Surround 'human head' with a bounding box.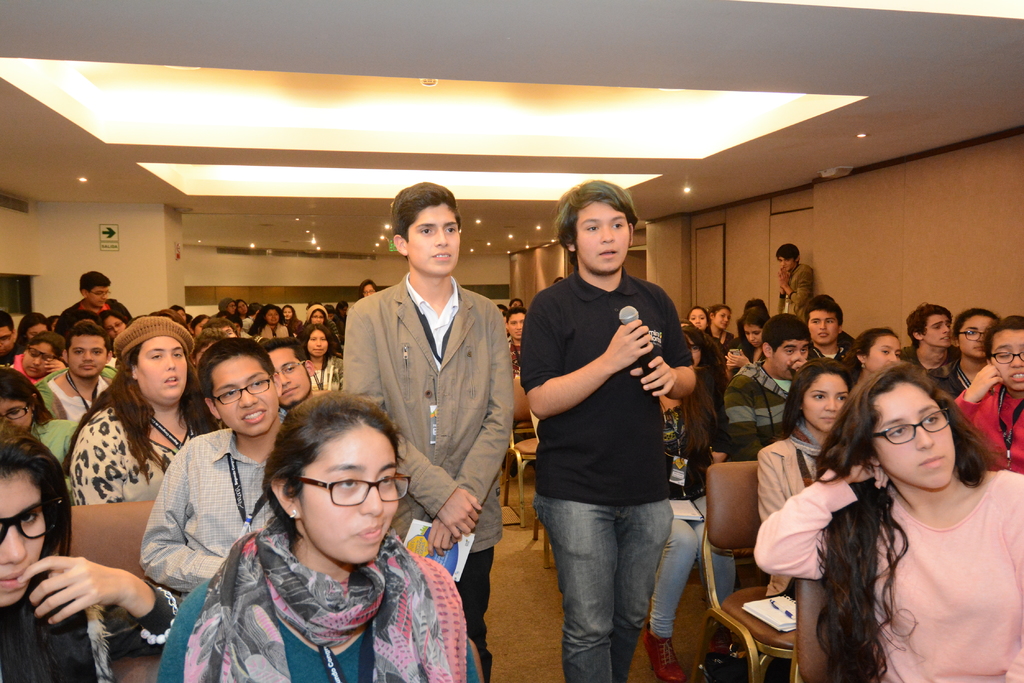
266,390,402,563.
